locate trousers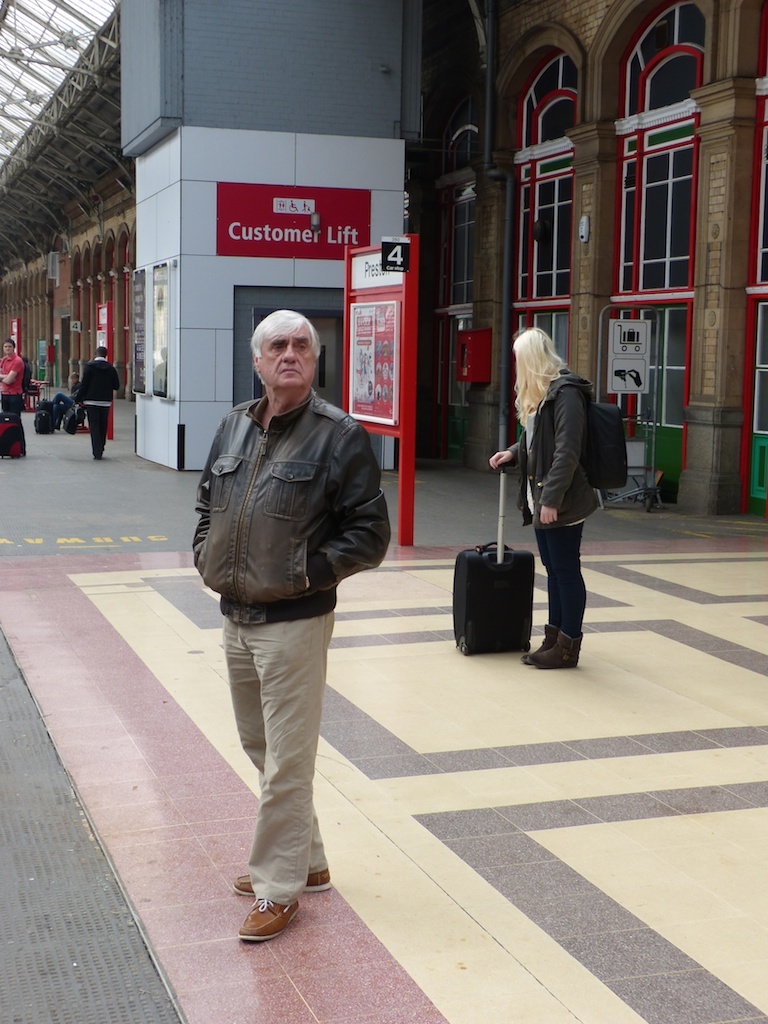
<box>530,511,593,646</box>
